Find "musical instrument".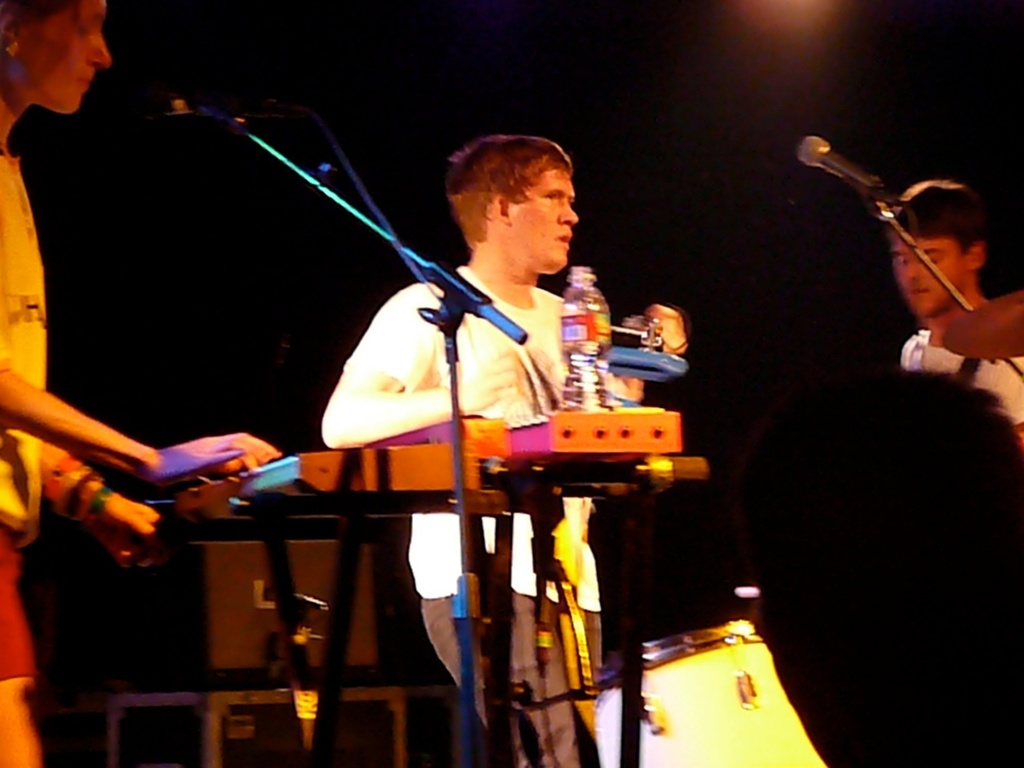
bbox=[942, 290, 1023, 360].
